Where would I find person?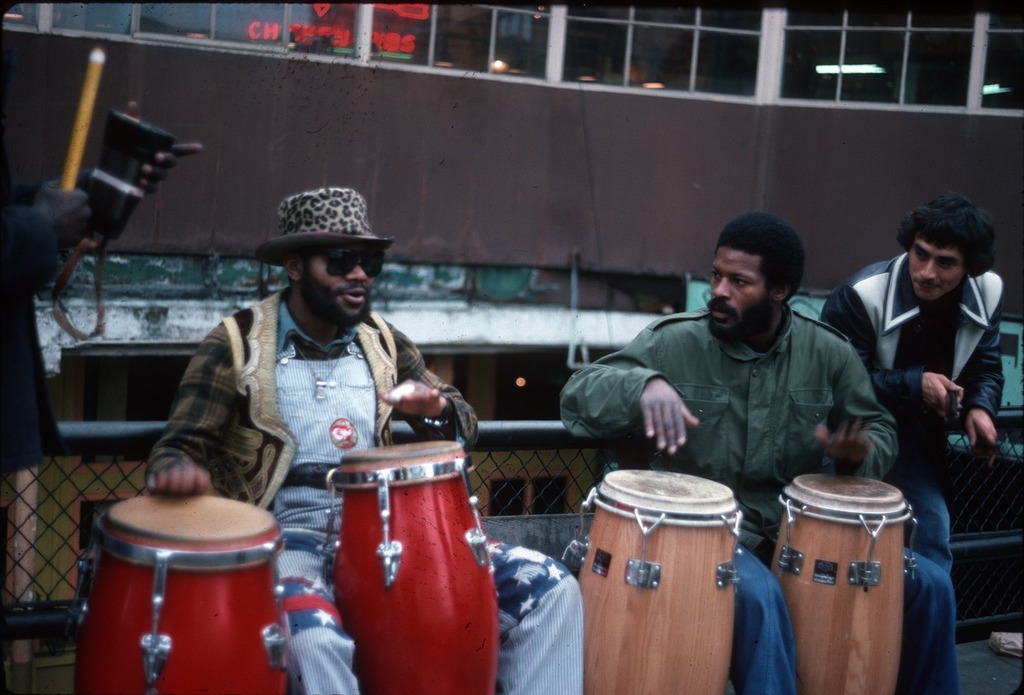
At region(0, 99, 205, 476).
